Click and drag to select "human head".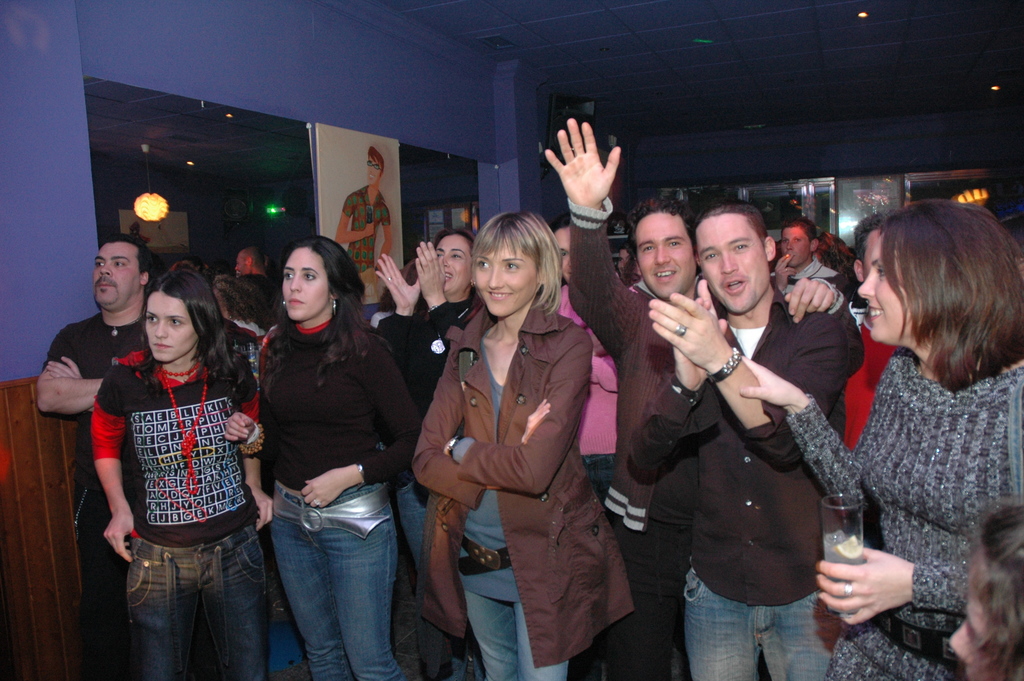
Selection: 617:244:632:270.
